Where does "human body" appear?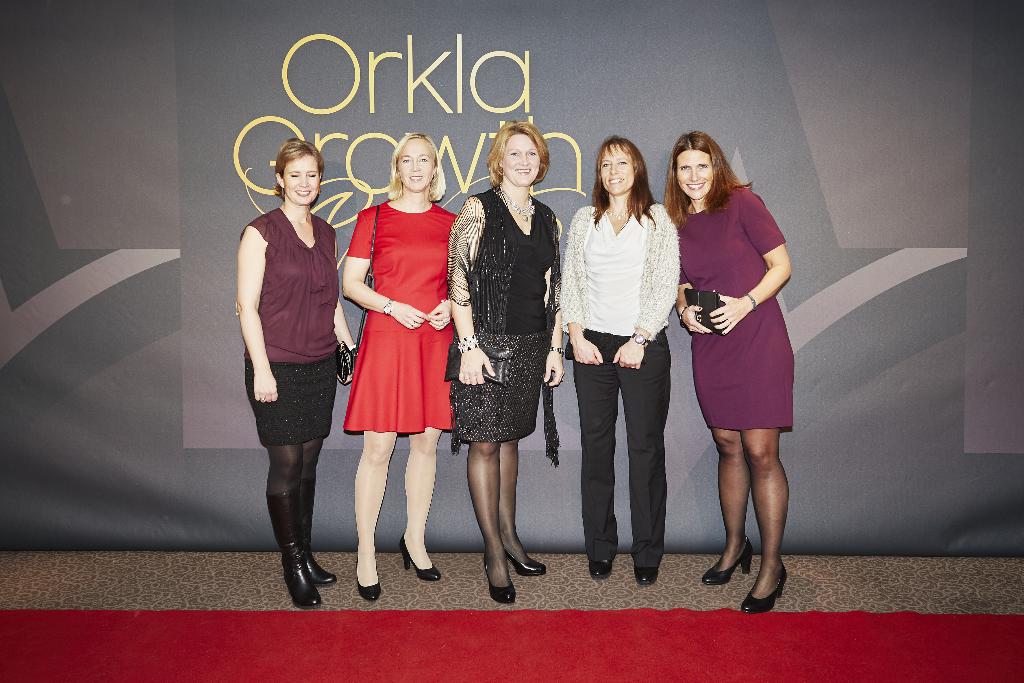
Appears at Rect(346, 201, 455, 598).
